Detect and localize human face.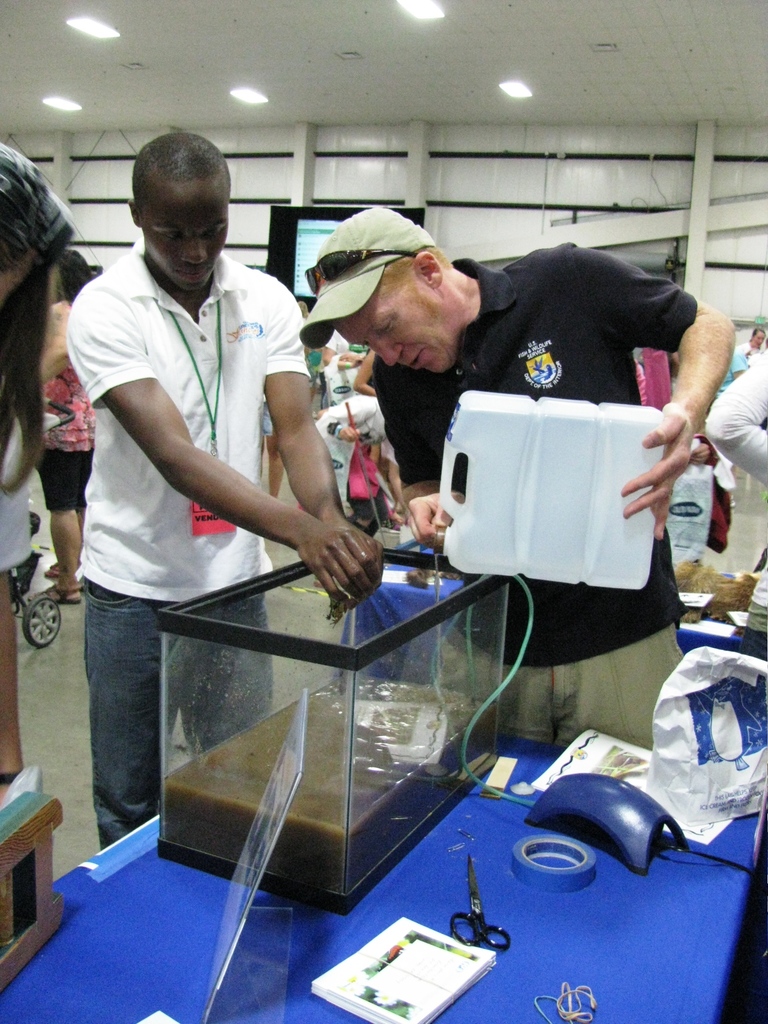
Localized at box=[326, 282, 458, 375].
